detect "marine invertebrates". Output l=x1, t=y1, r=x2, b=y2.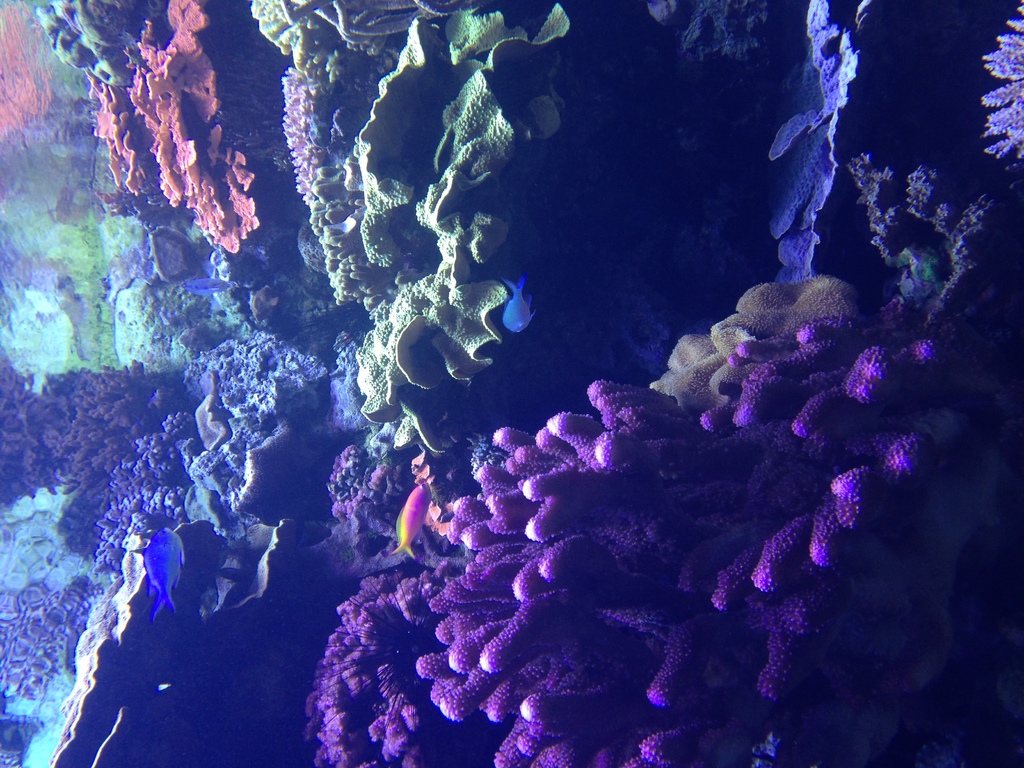
l=407, t=365, r=979, b=767.
